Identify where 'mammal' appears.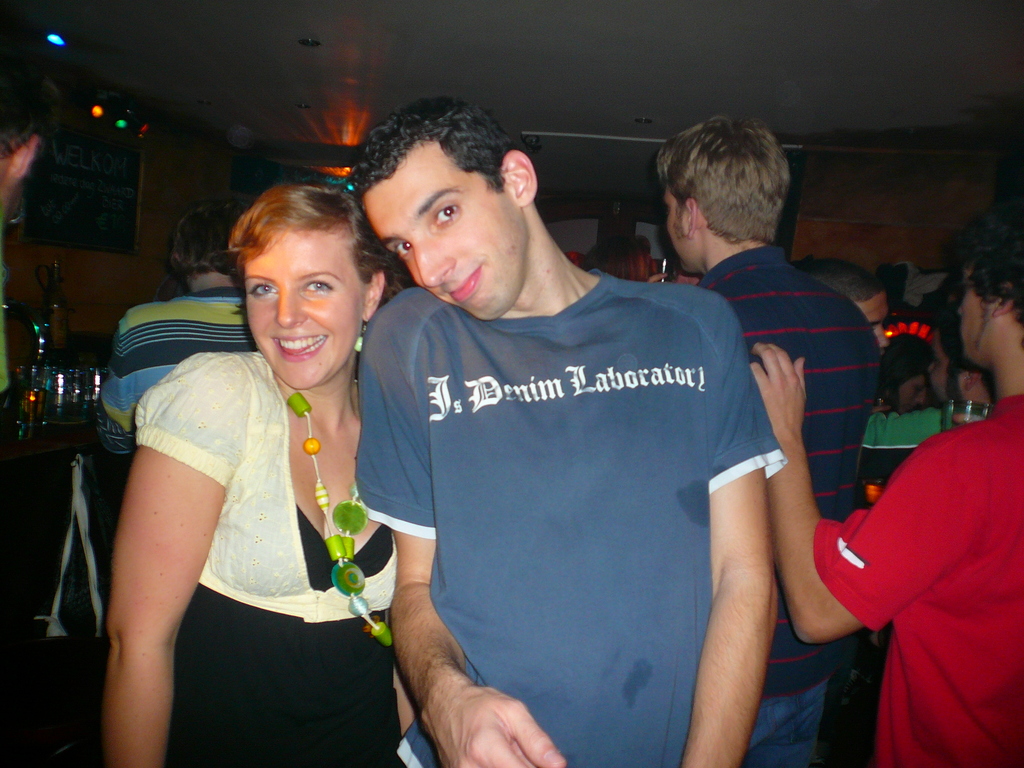
Appears at {"left": 653, "top": 108, "right": 883, "bottom": 767}.
